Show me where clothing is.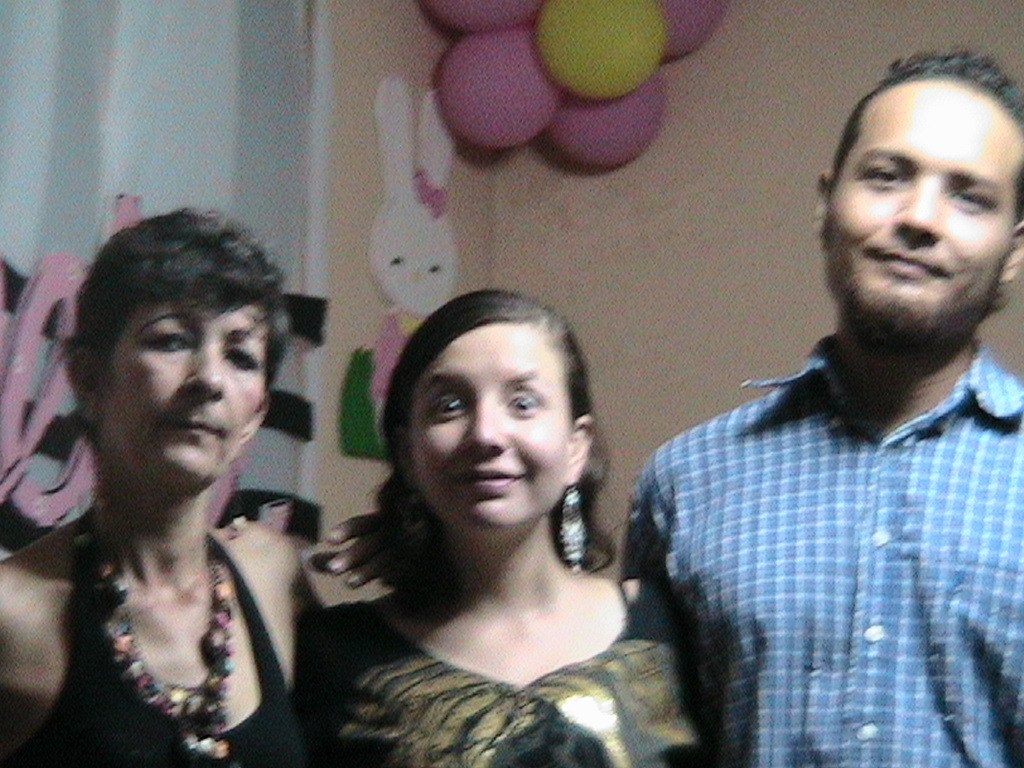
clothing is at (614, 330, 1023, 767).
